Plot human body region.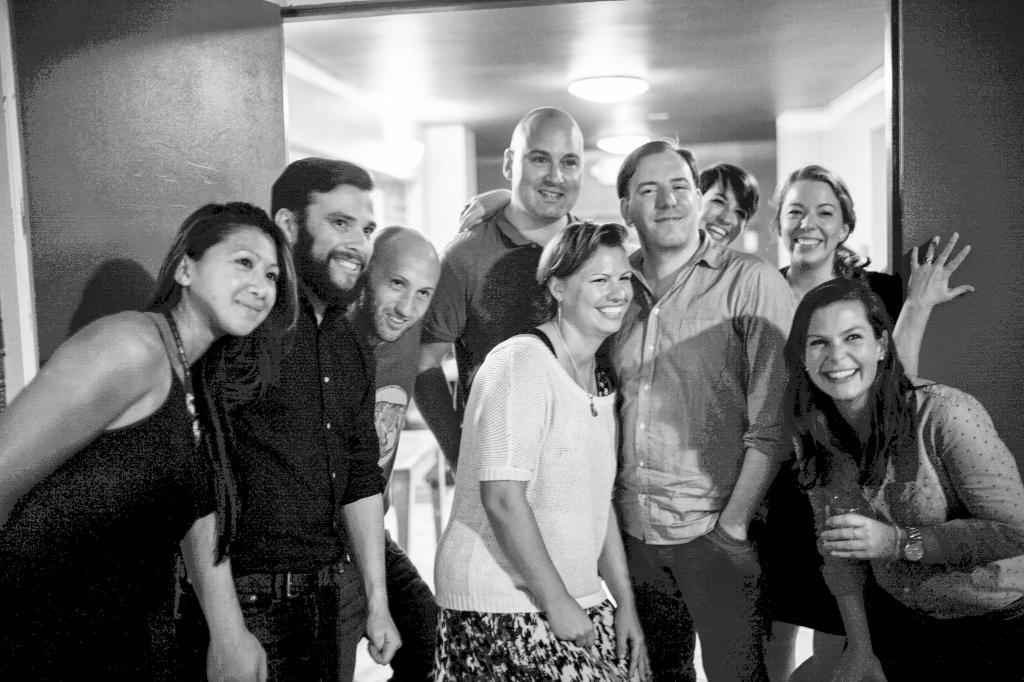
Plotted at region(417, 110, 590, 476).
